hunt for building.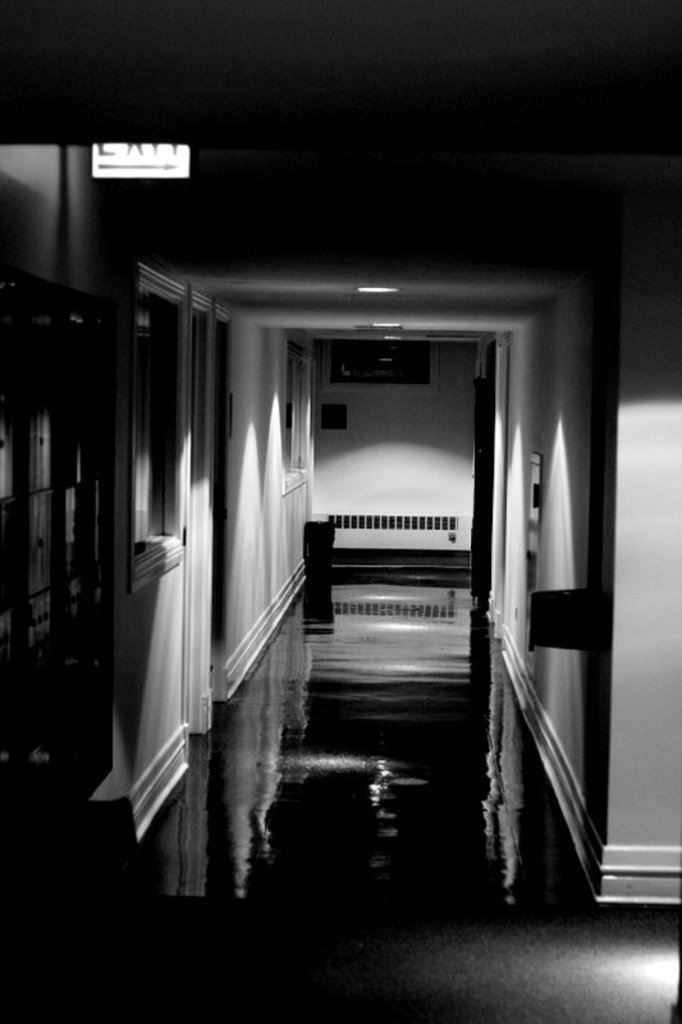
Hunted down at bbox(0, 0, 681, 1023).
